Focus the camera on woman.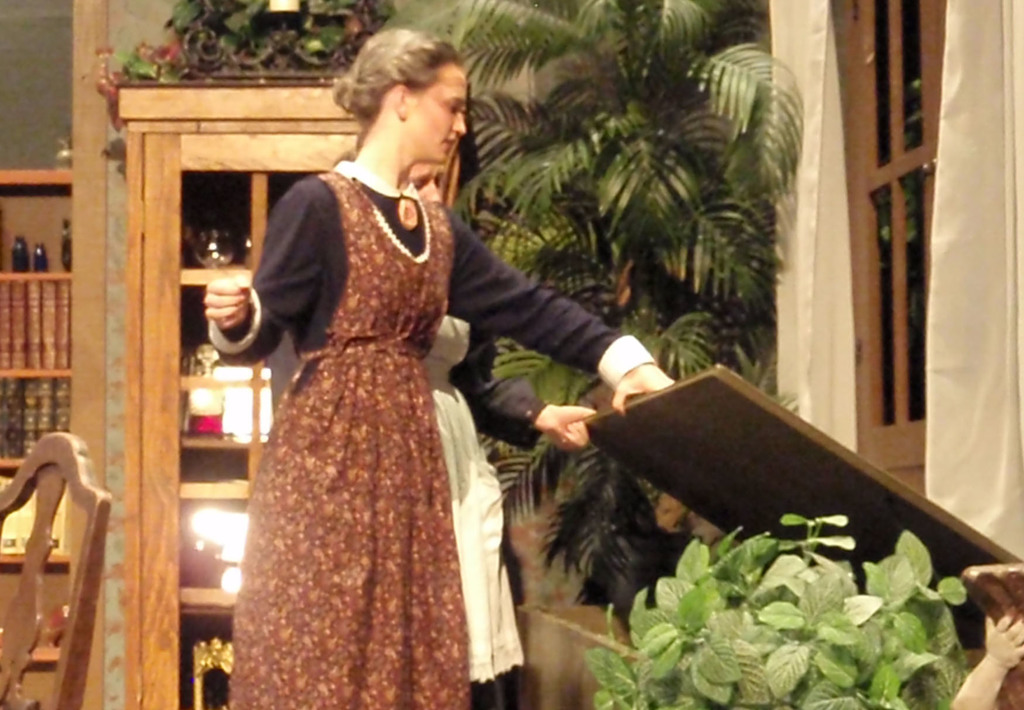
Focus region: BBox(216, 117, 669, 689).
